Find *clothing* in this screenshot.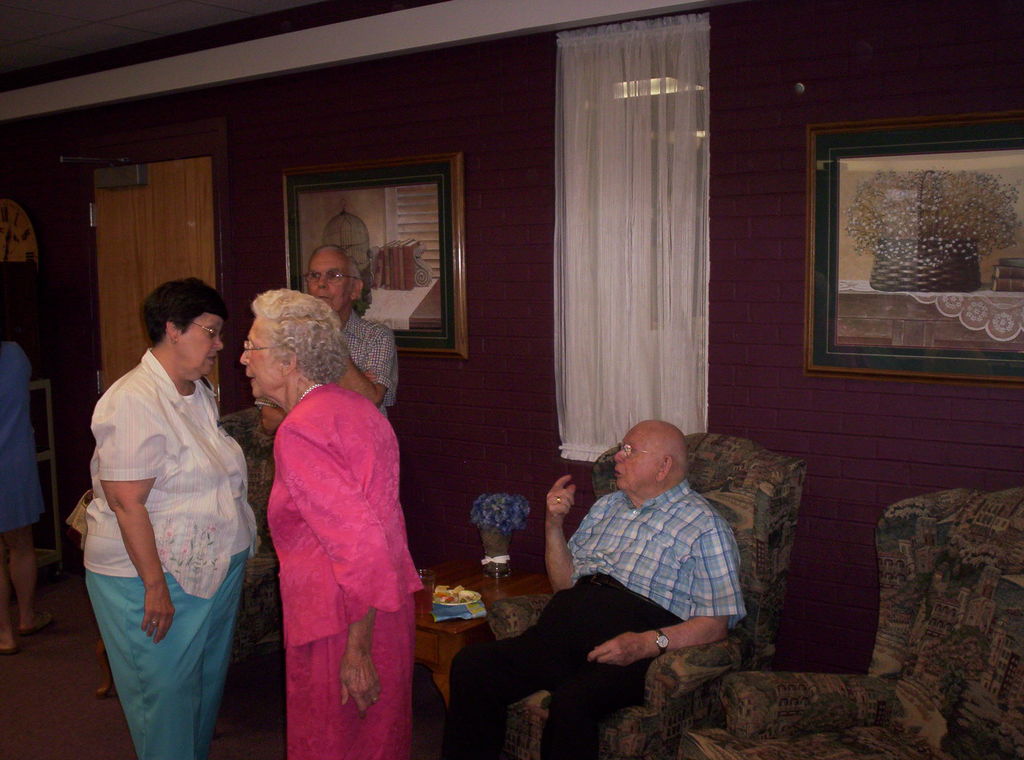
The bounding box for *clothing* is [449, 483, 753, 759].
